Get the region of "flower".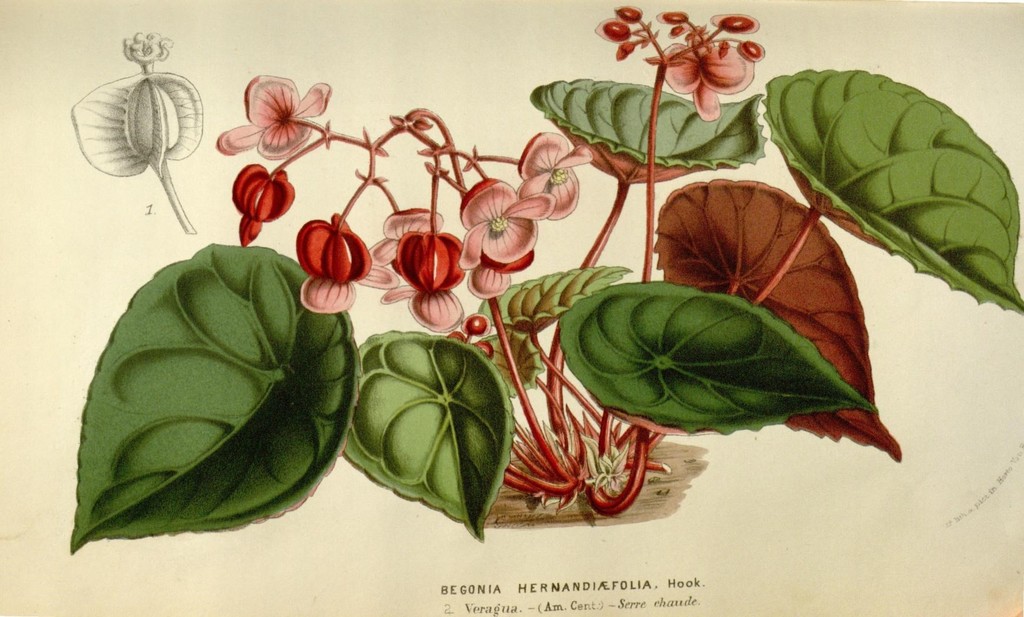
371:207:444:267.
